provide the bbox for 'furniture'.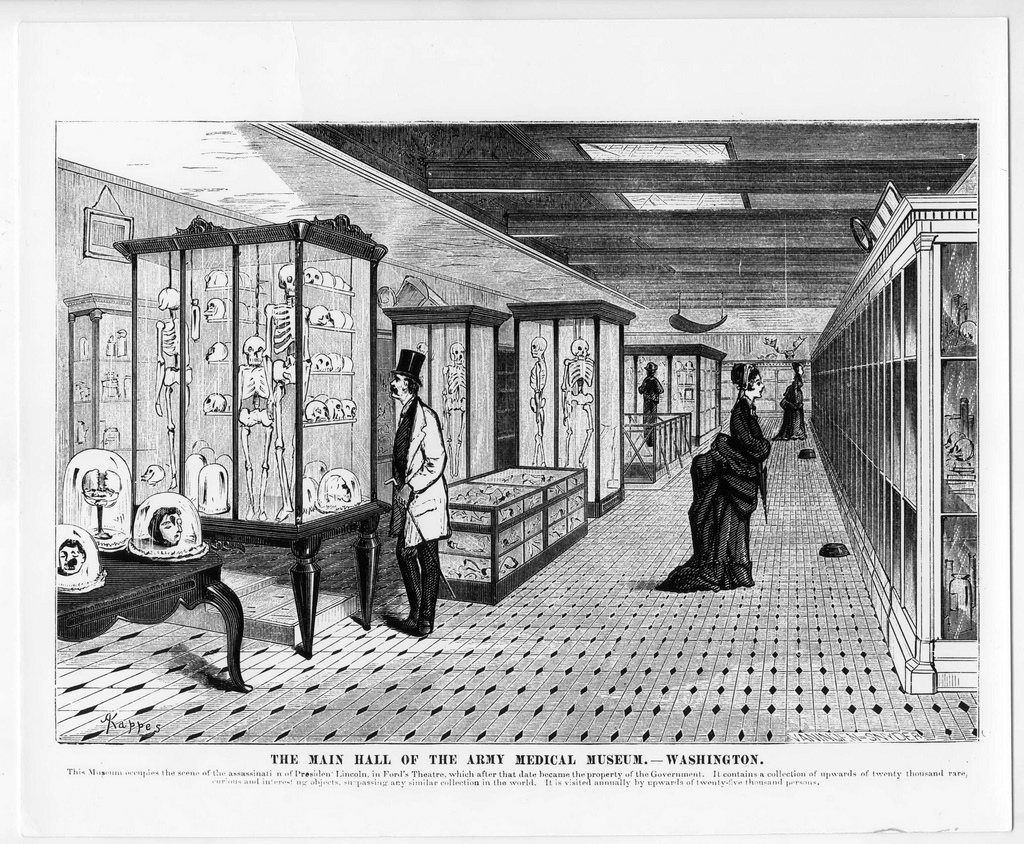
detection(55, 546, 247, 695).
